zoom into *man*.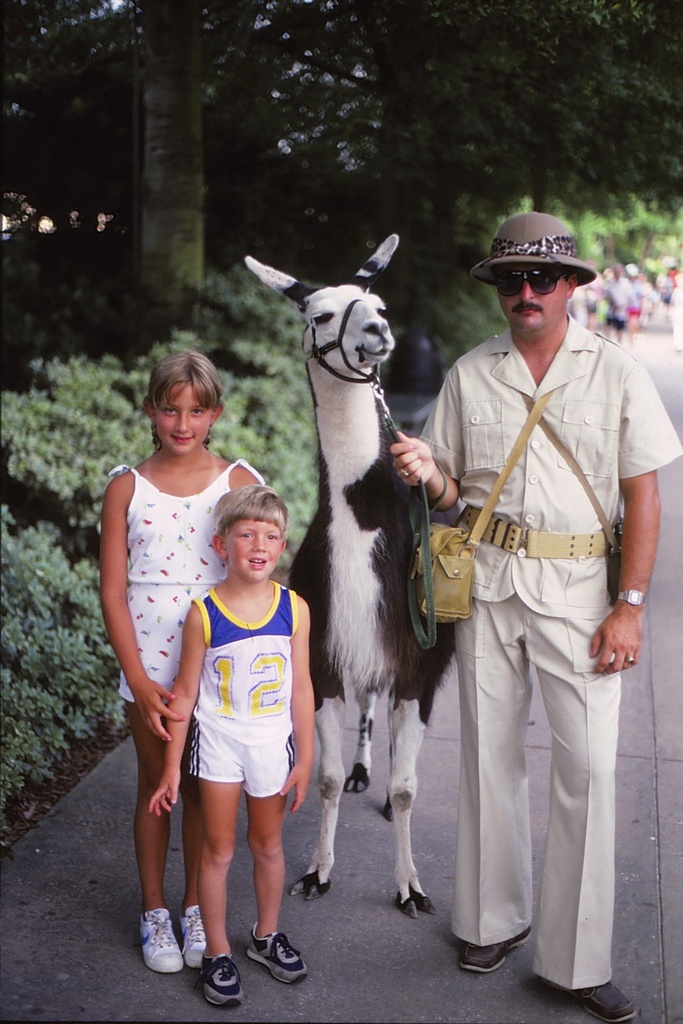
Zoom target: box=[434, 183, 651, 1023].
